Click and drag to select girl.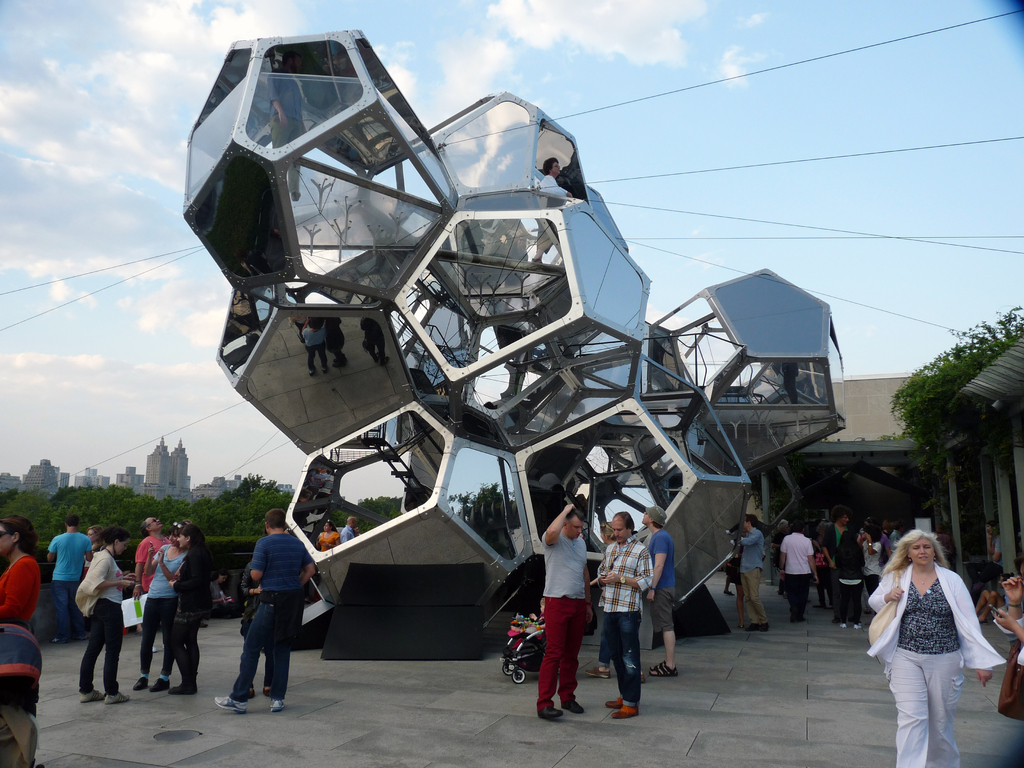
Selection: [left=133, top=525, right=192, bottom=691].
